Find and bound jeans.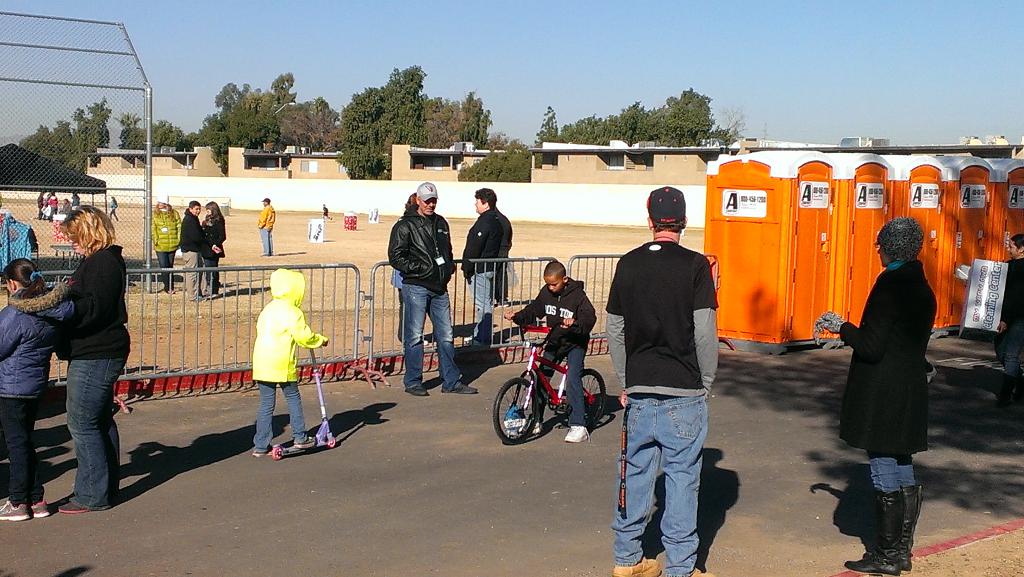
Bound: pyautogui.locateOnScreen(871, 450, 915, 492).
